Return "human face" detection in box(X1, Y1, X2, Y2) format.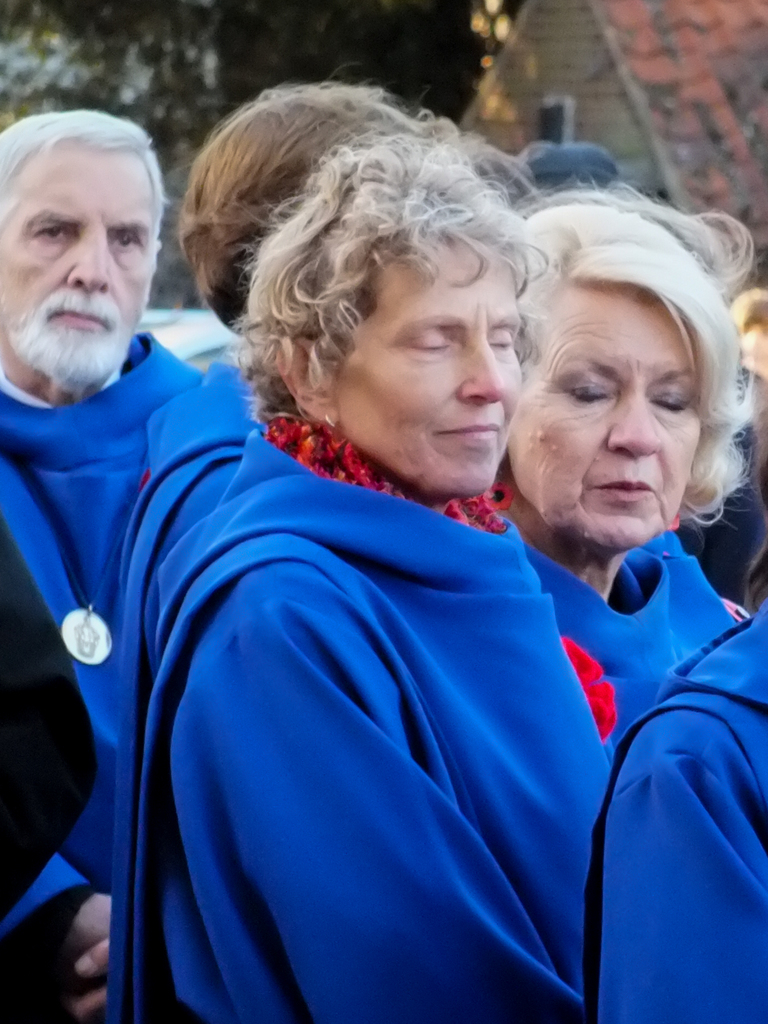
box(504, 272, 700, 548).
